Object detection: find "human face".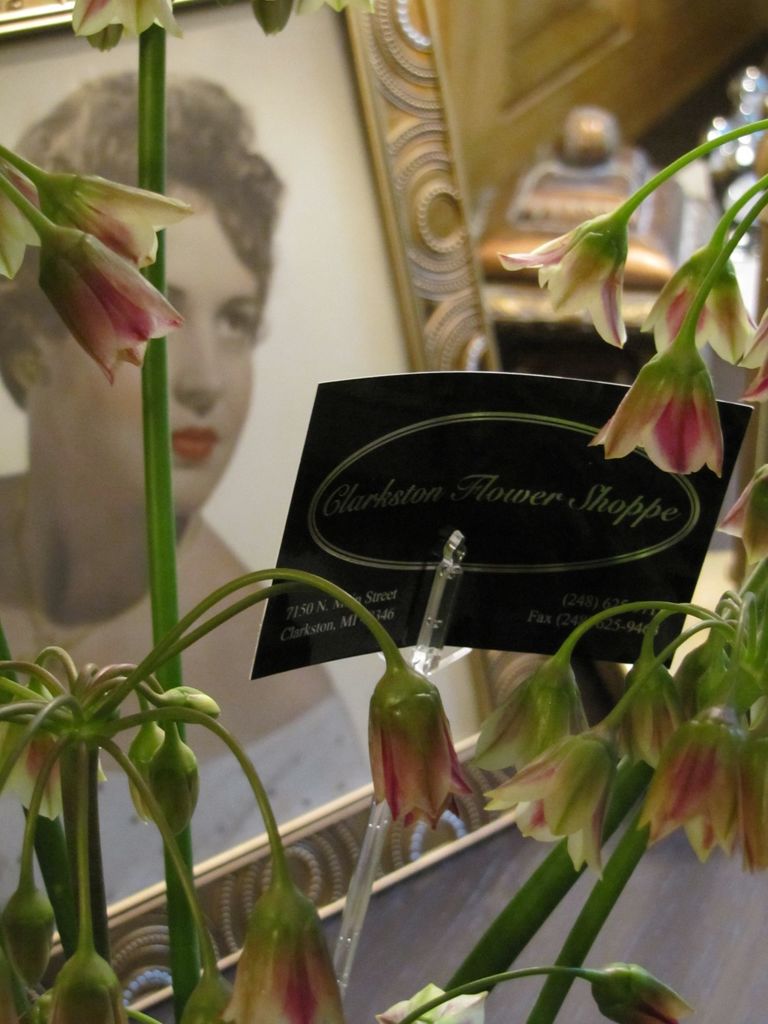
166:200:262:522.
